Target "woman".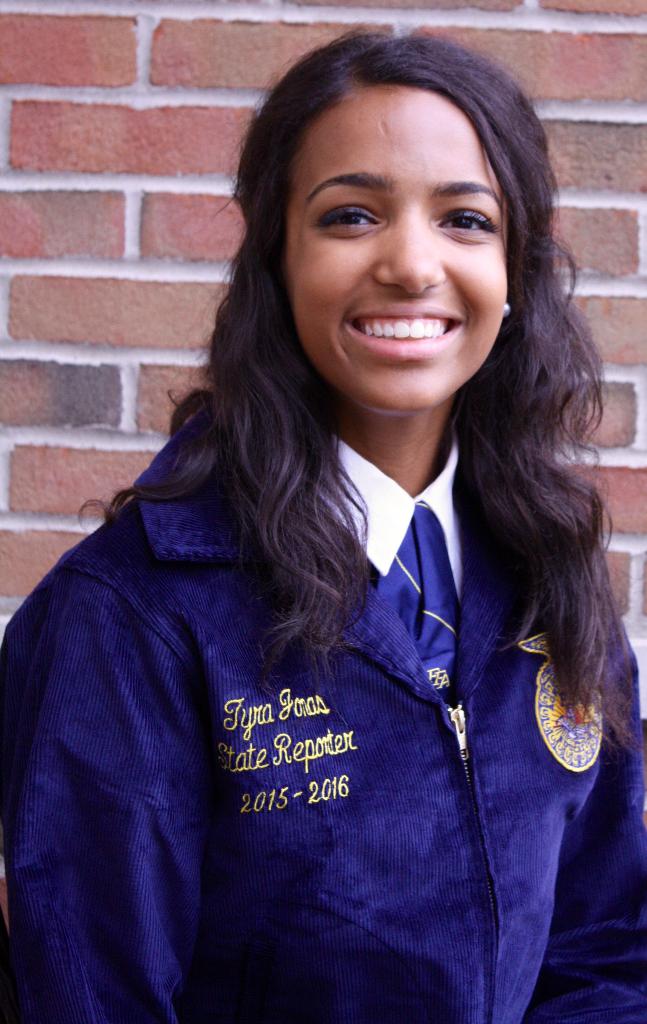
Target region: (x1=25, y1=34, x2=633, y2=1023).
